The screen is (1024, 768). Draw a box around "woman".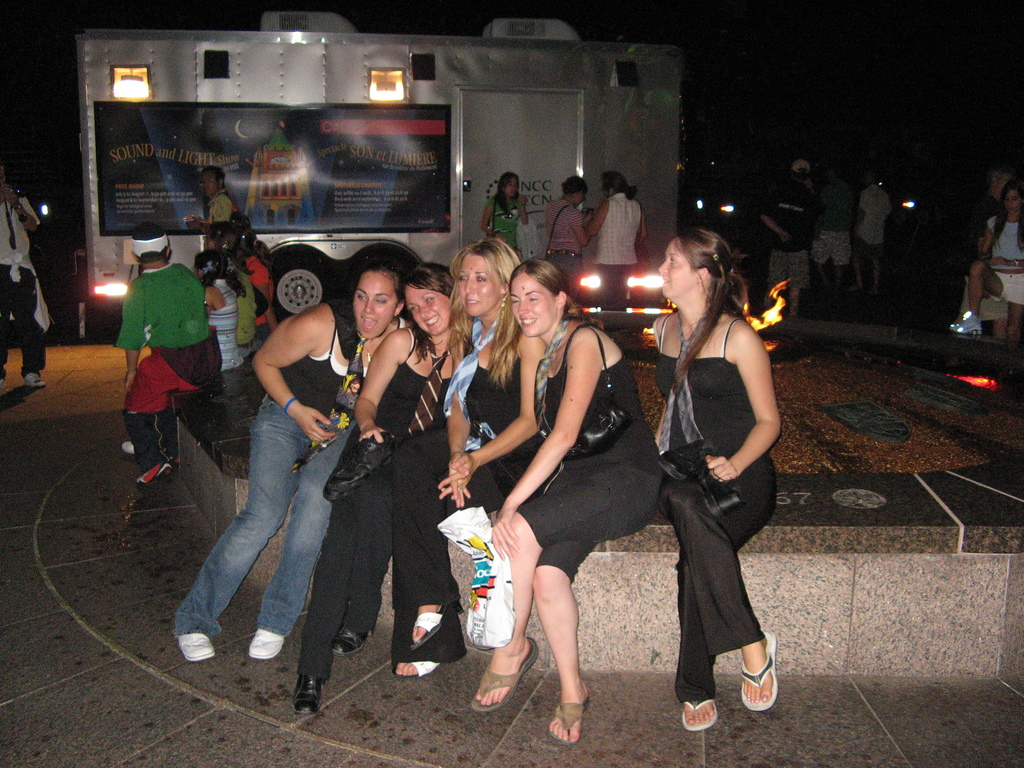
bbox(382, 239, 546, 691).
